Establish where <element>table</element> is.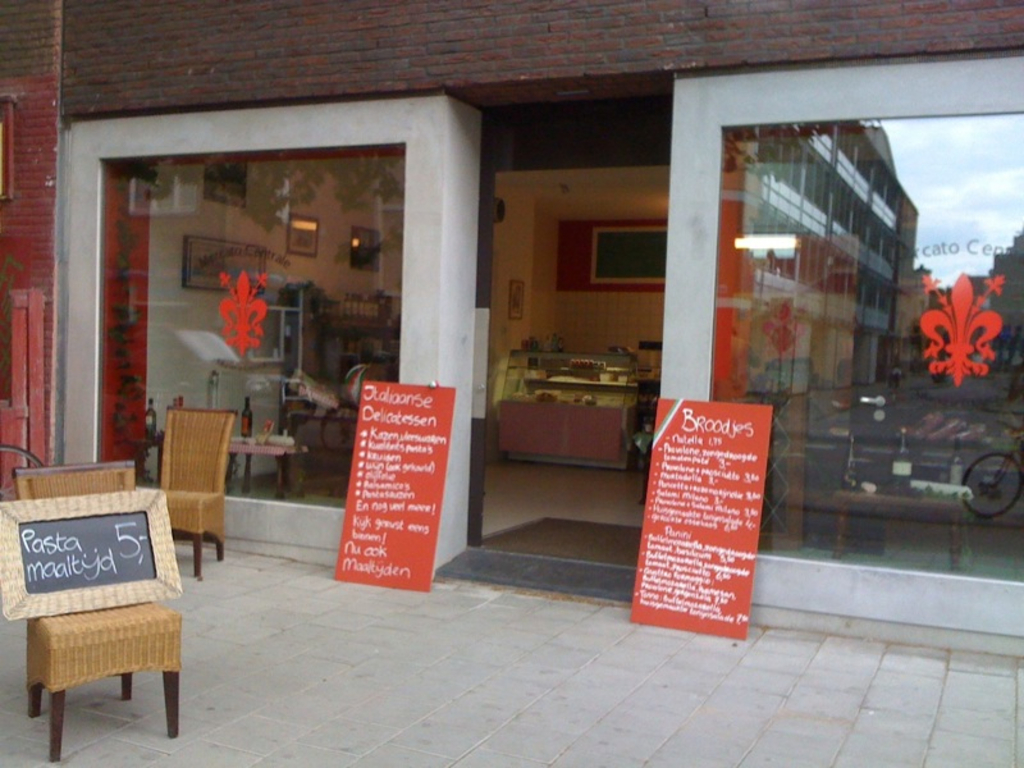
Established at x1=227, y1=439, x2=306, y2=499.
